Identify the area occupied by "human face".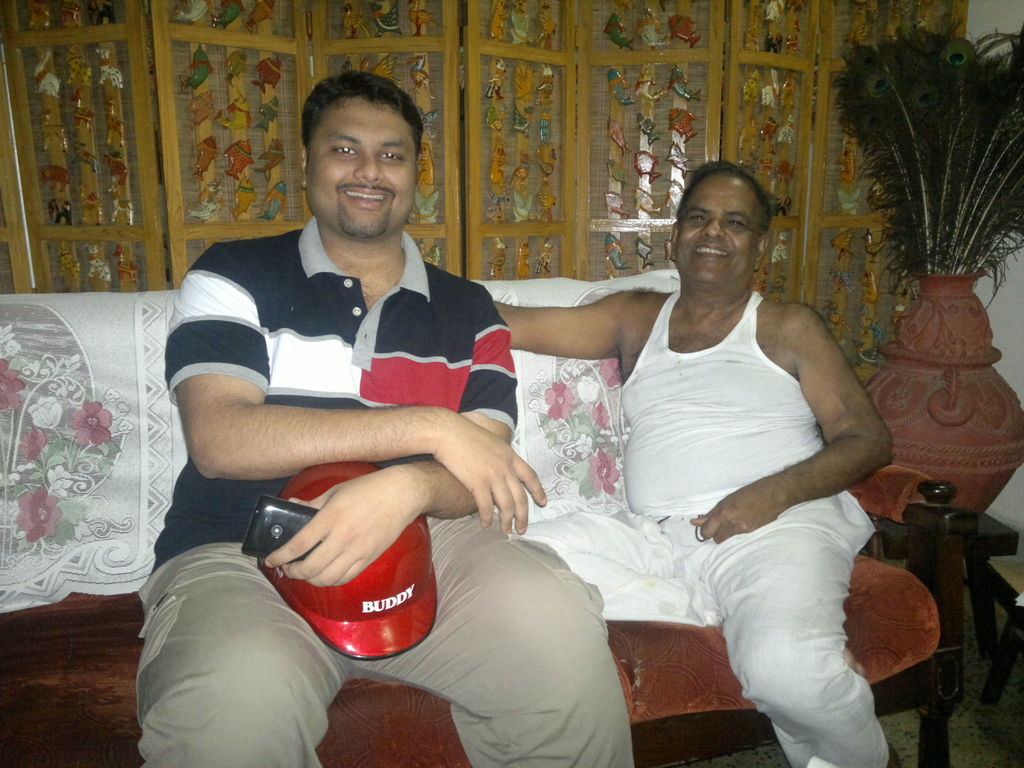
Area: l=306, t=92, r=418, b=237.
